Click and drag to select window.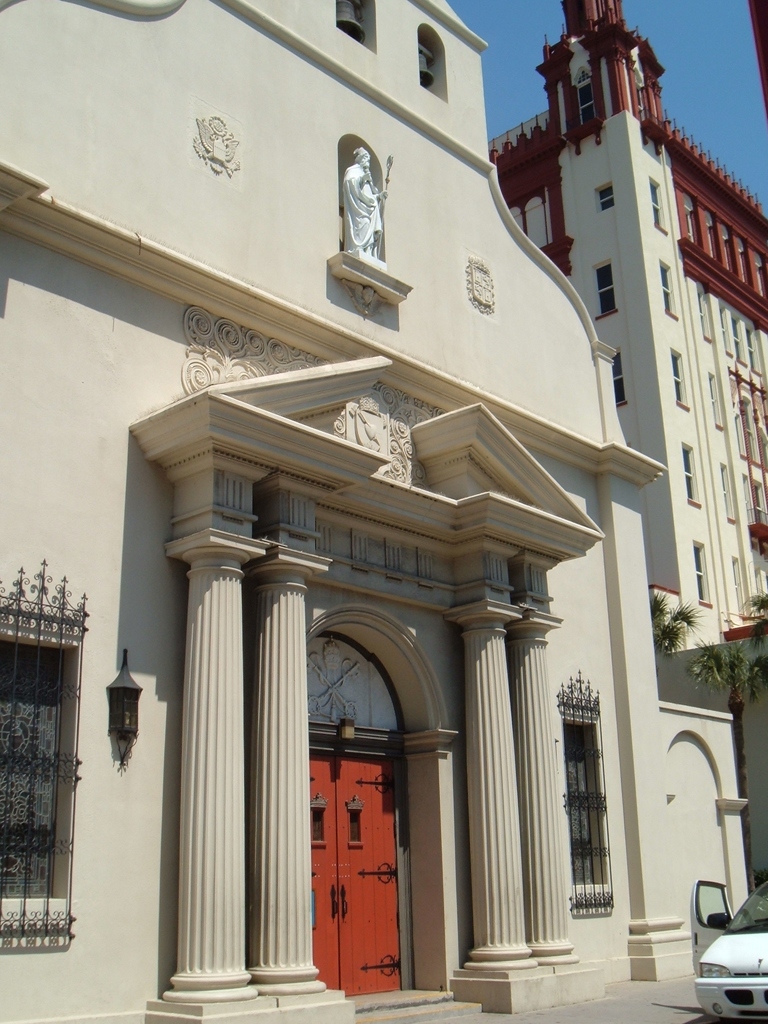
Selection: (left=650, top=181, right=662, bottom=227).
